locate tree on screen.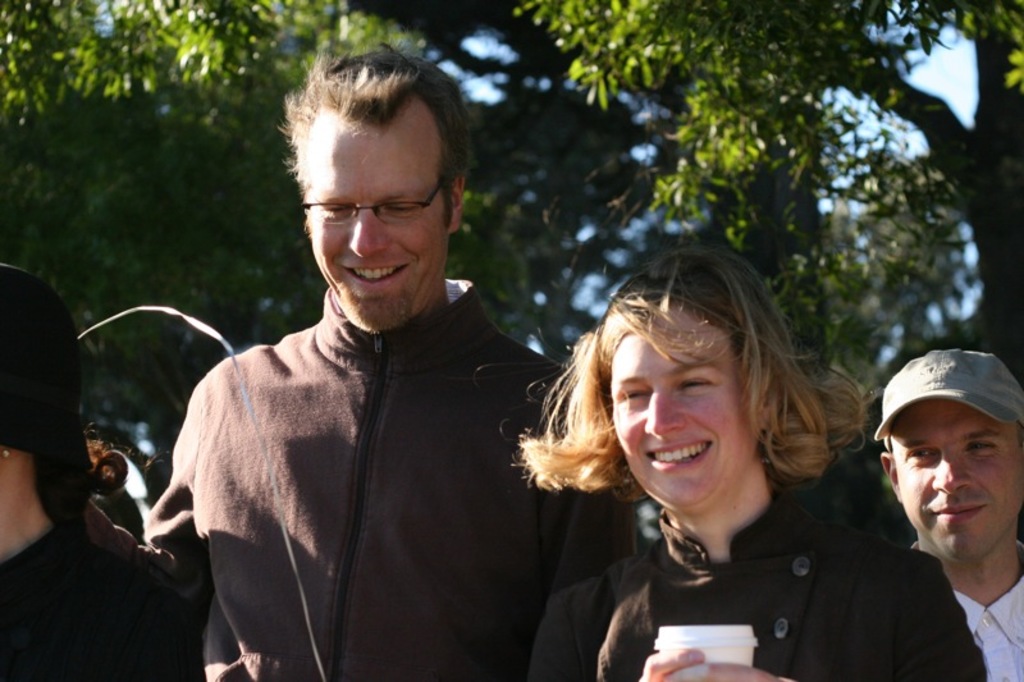
On screen at x1=504, y1=0, x2=1023, y2=383.
